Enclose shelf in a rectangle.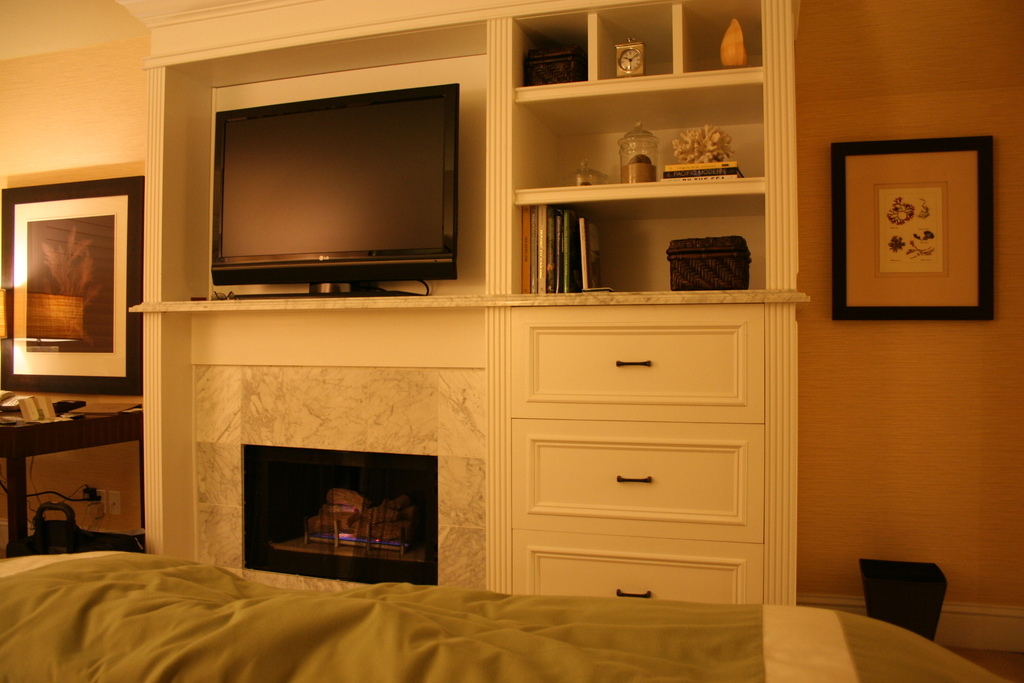
[x1=676, y1=0, x2=788, y2=81].
